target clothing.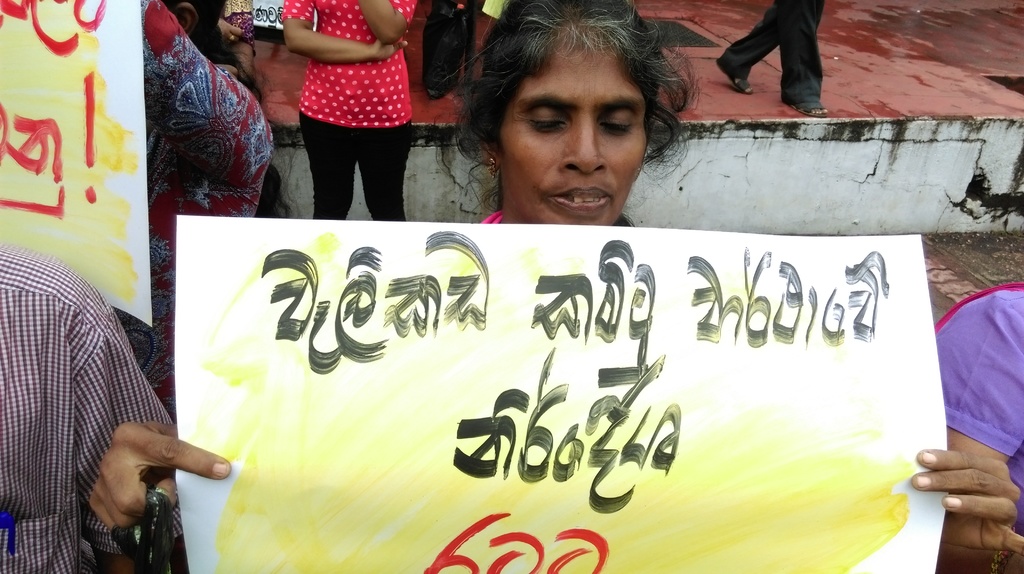
Target region: 936/287/1023/532.
